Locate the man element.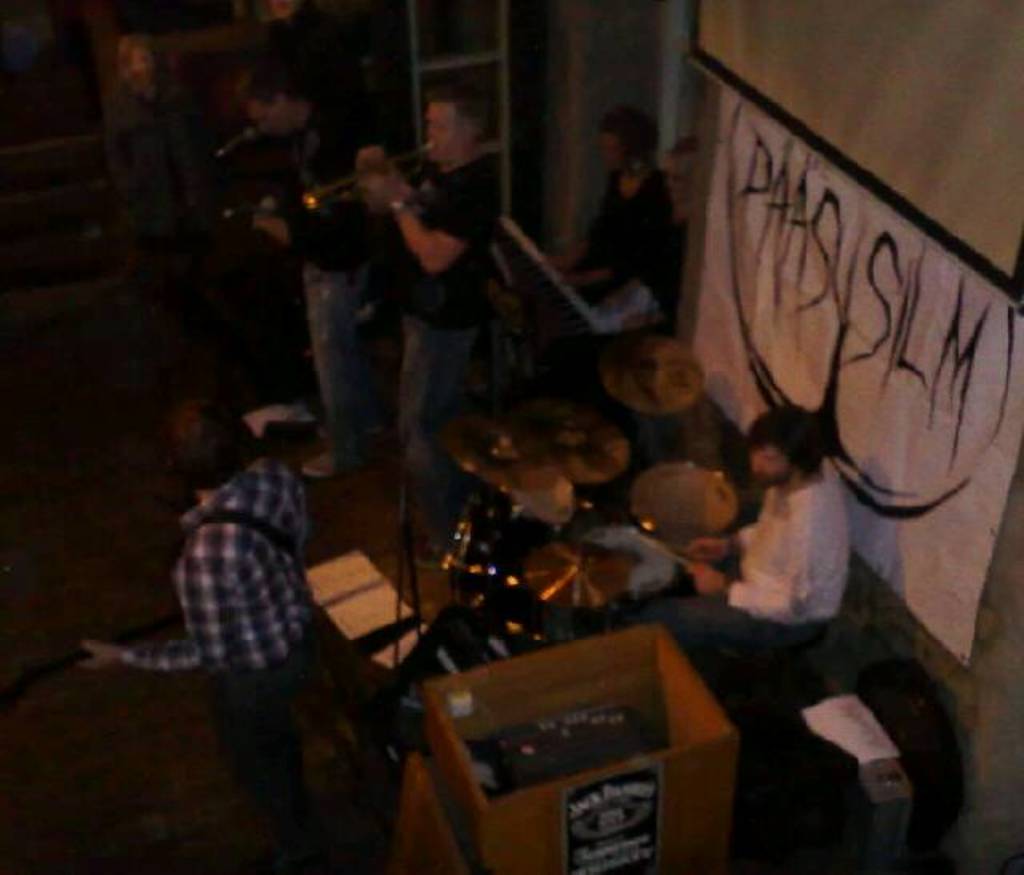
Element bbox: pyautogui.locateOnScreen(221, 61, 392, 481).
